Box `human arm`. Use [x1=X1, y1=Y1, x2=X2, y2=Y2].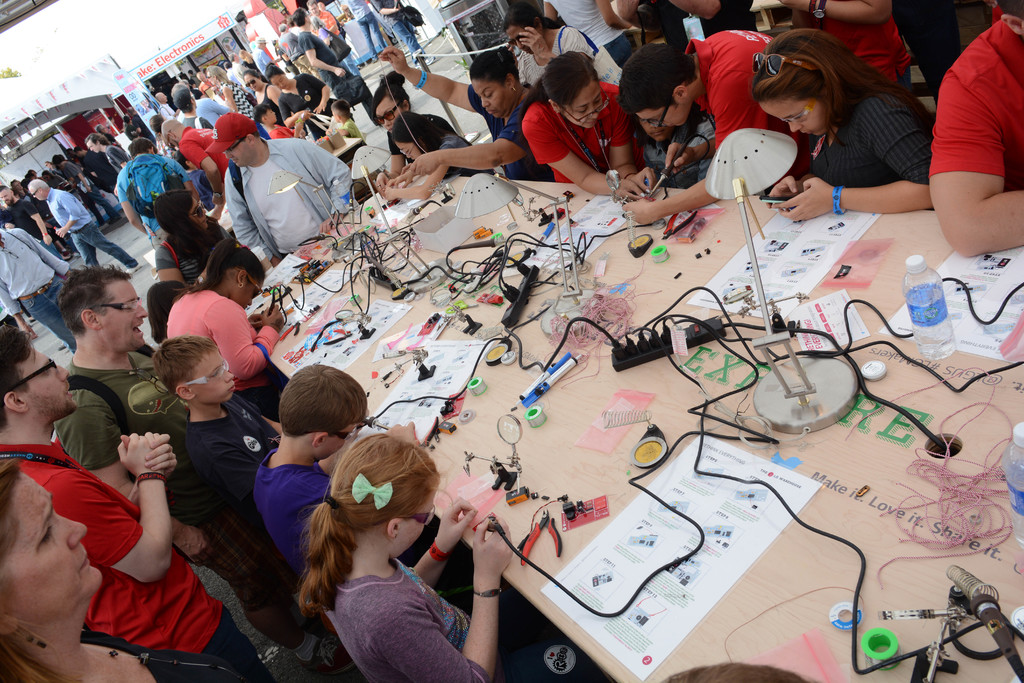
[x1=362, y1=514, x2=515, y2=682].
